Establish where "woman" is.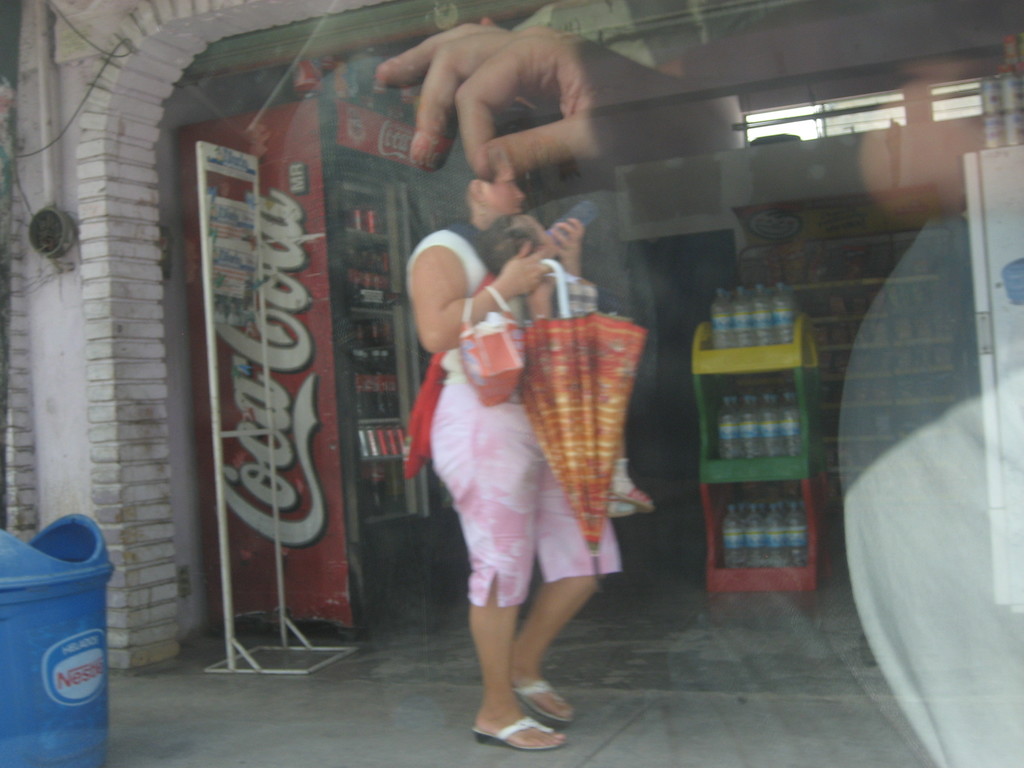
Established at box=[411, 155, 575, 713].
